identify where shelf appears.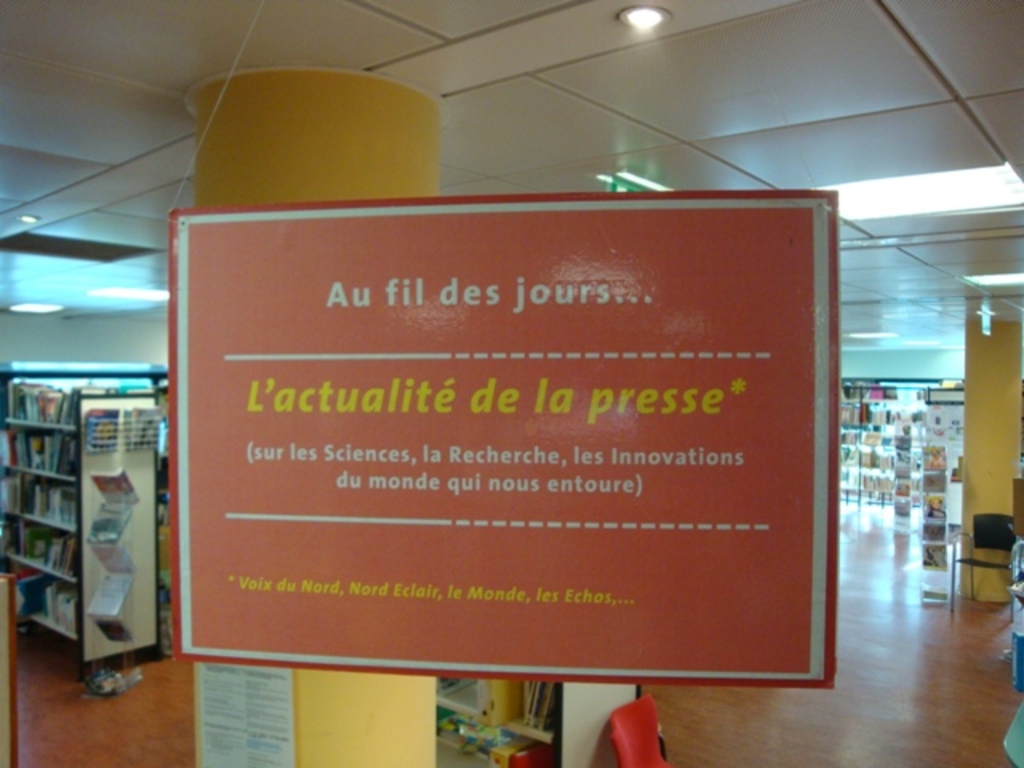
Appears at detection(917, 469, 942, 478).
